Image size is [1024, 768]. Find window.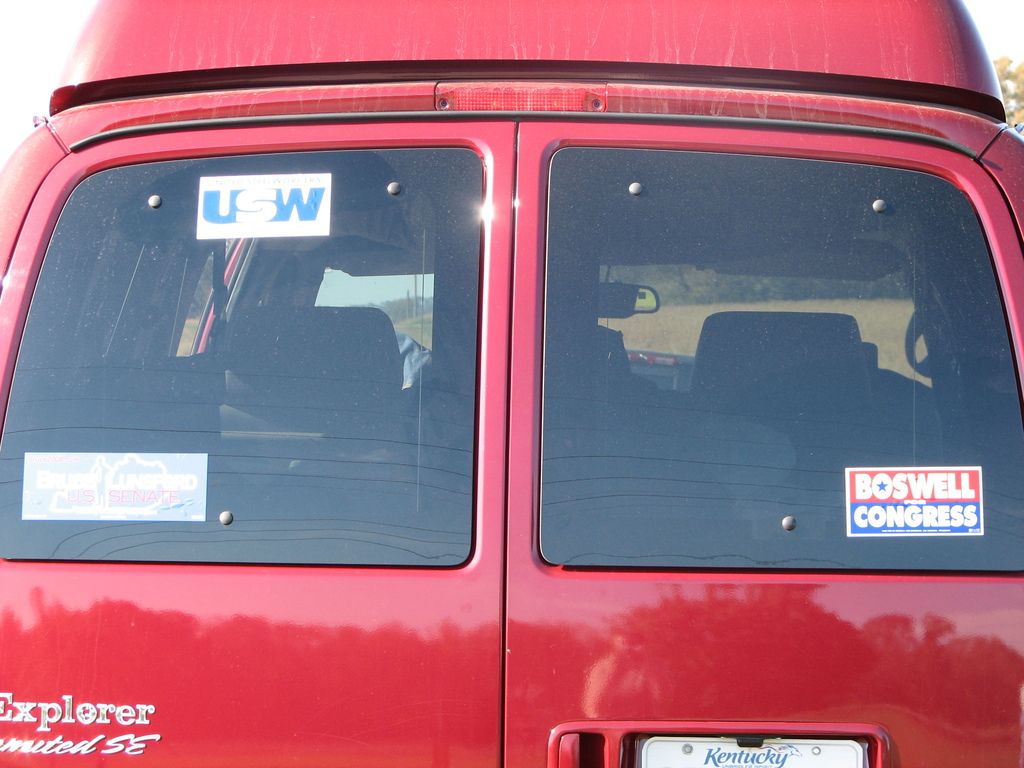
BBox(0, 150, 476, 558).
